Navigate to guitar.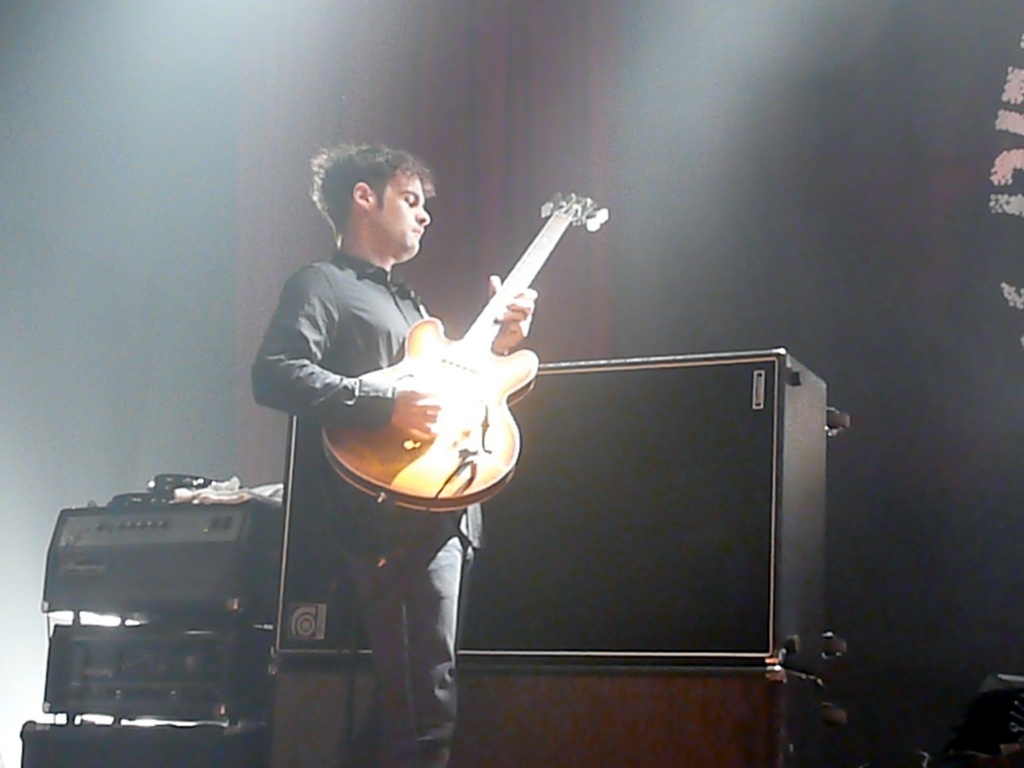
Navigation target: [334,199,584,526].
